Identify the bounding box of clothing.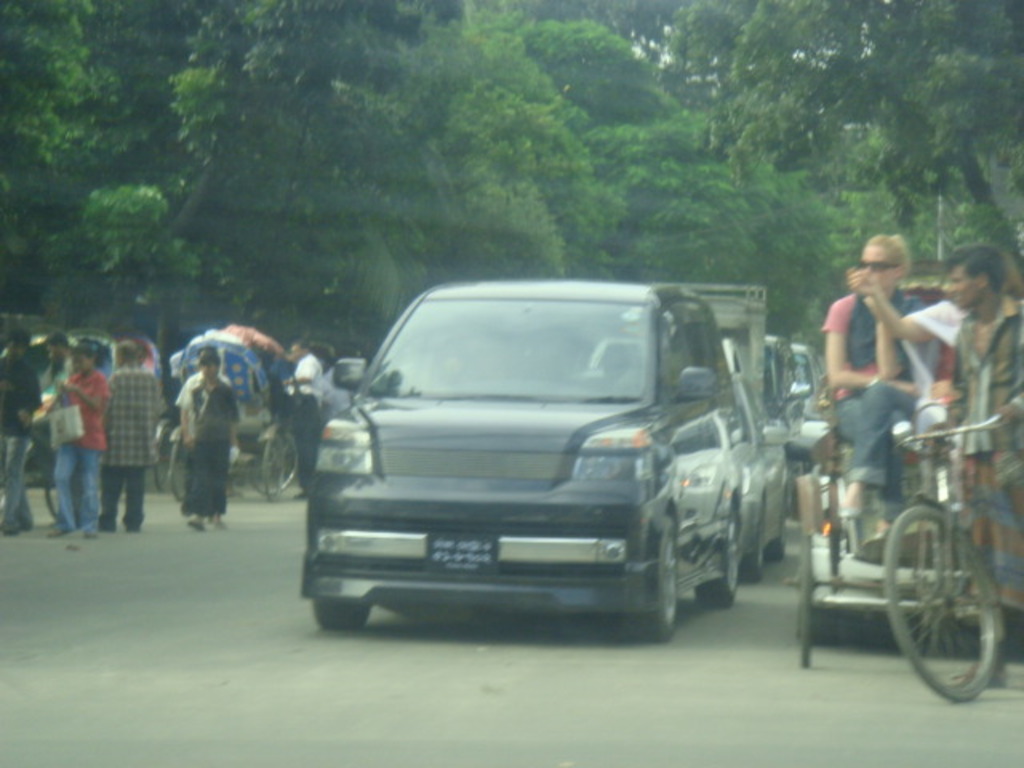
BBox(814, 290, 930, 517).
